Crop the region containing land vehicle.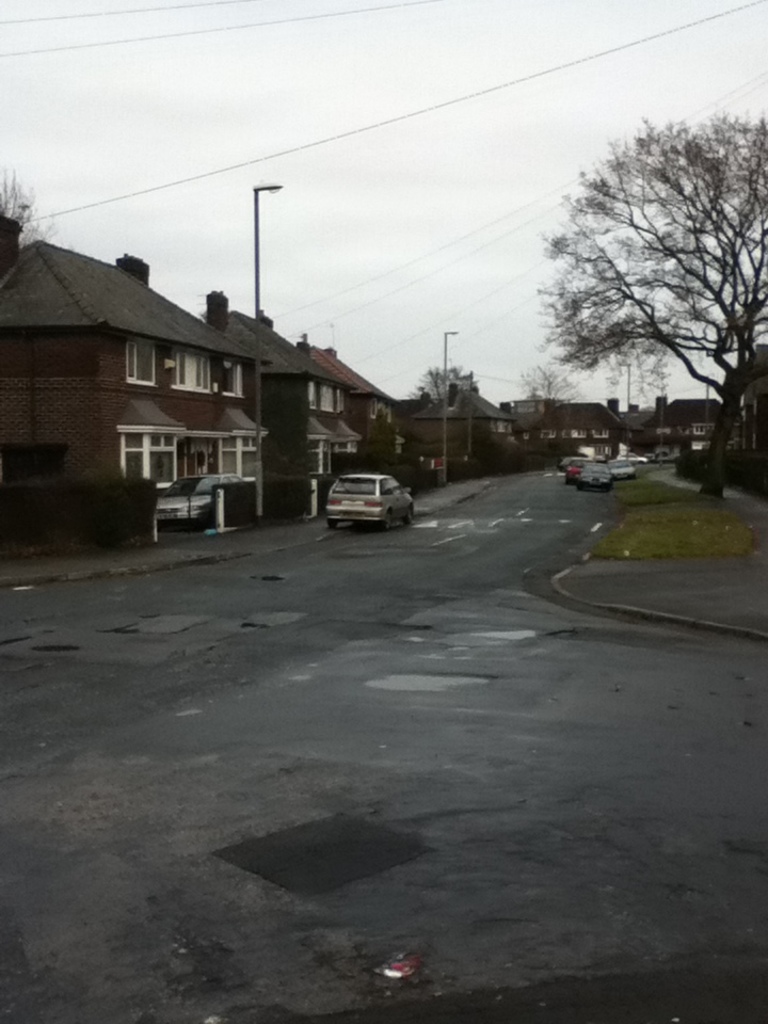
Crop region: [left=153, top=470, right=257, bottom=524].
